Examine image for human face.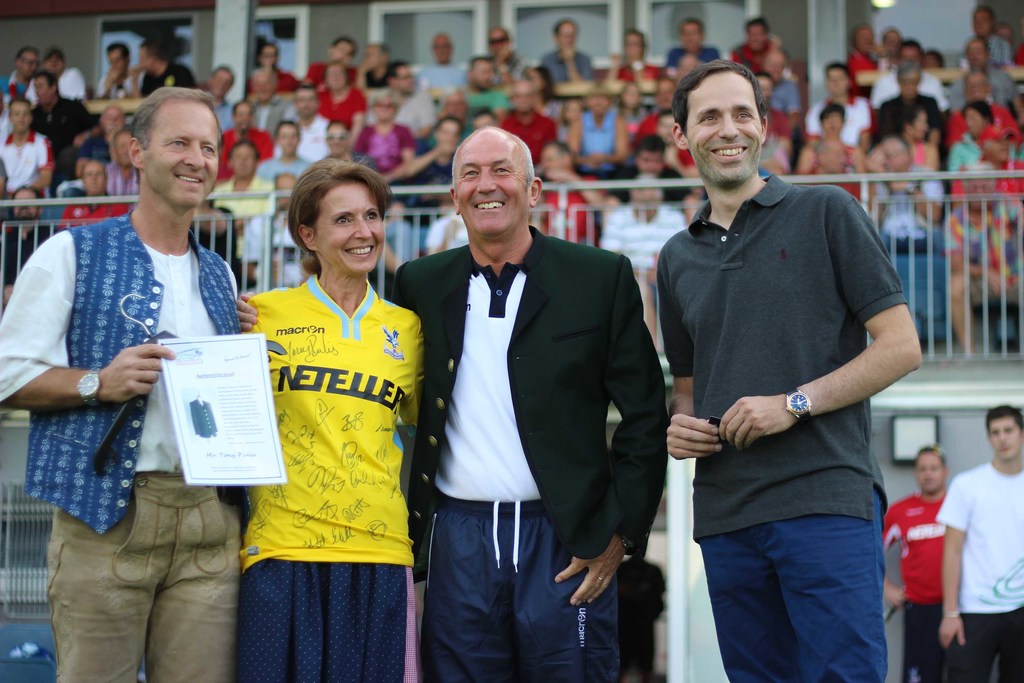
Examination result: <box>689,72,762,186</box>.
